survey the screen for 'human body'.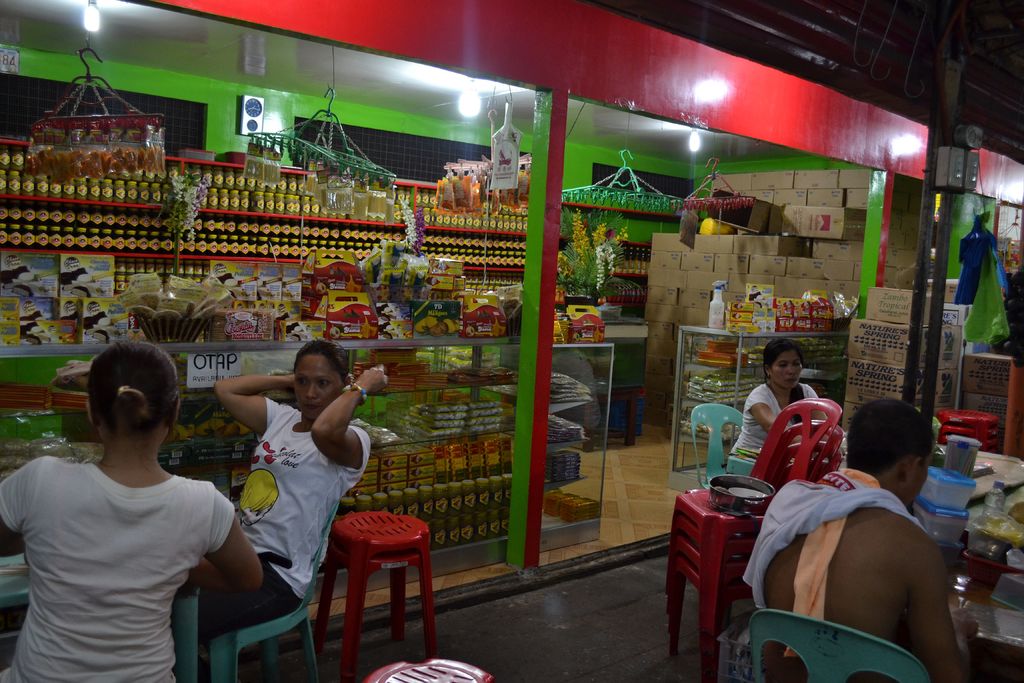
Survey found: {"x1": 0, "y1": 457, "x2": 269, "y2": 682}.
